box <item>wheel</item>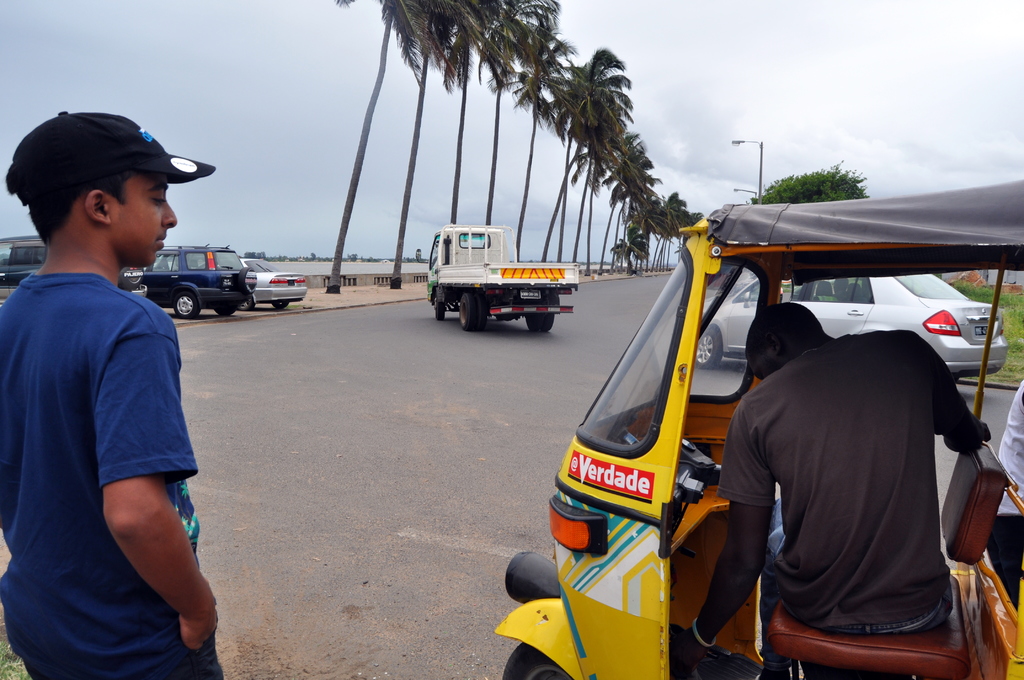
box(474, 296, 487, 332)
